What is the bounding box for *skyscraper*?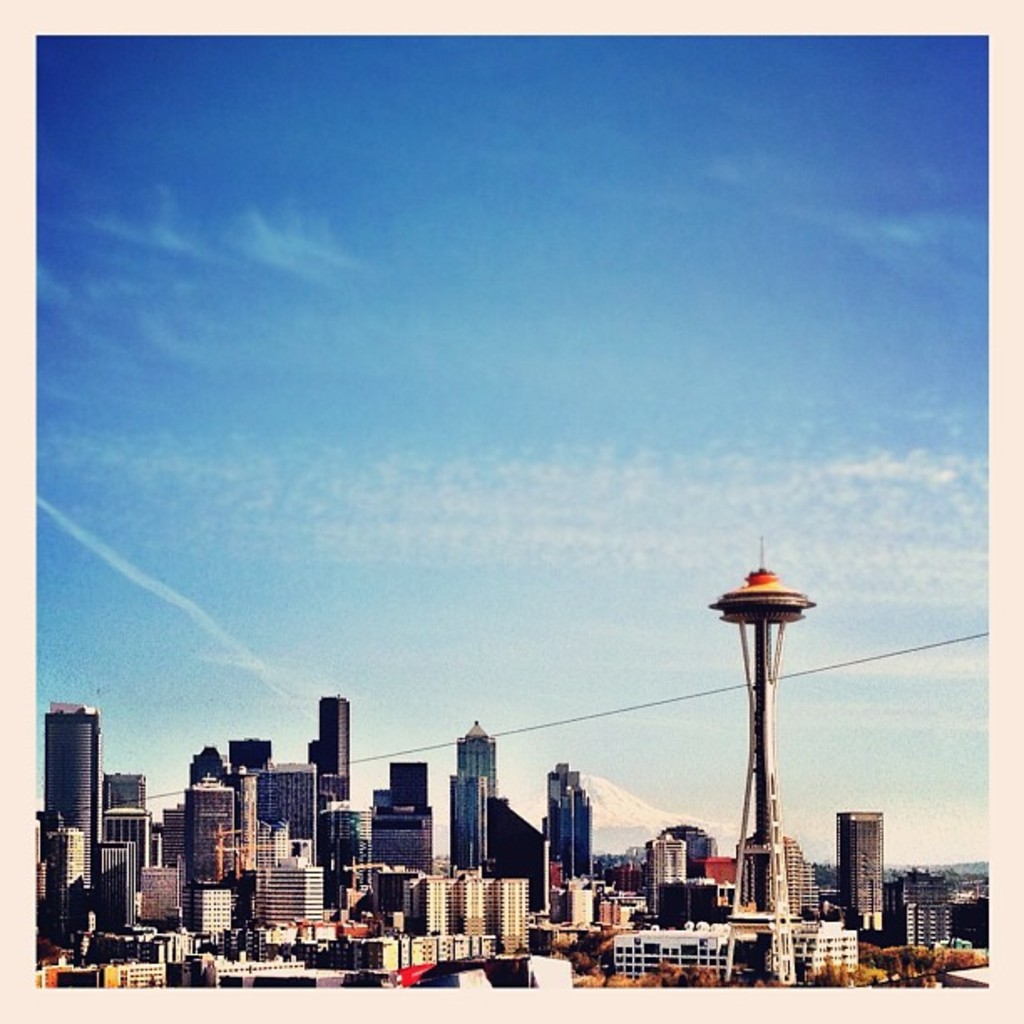
[x1=550, y1=760, x2=601, y2=885].
